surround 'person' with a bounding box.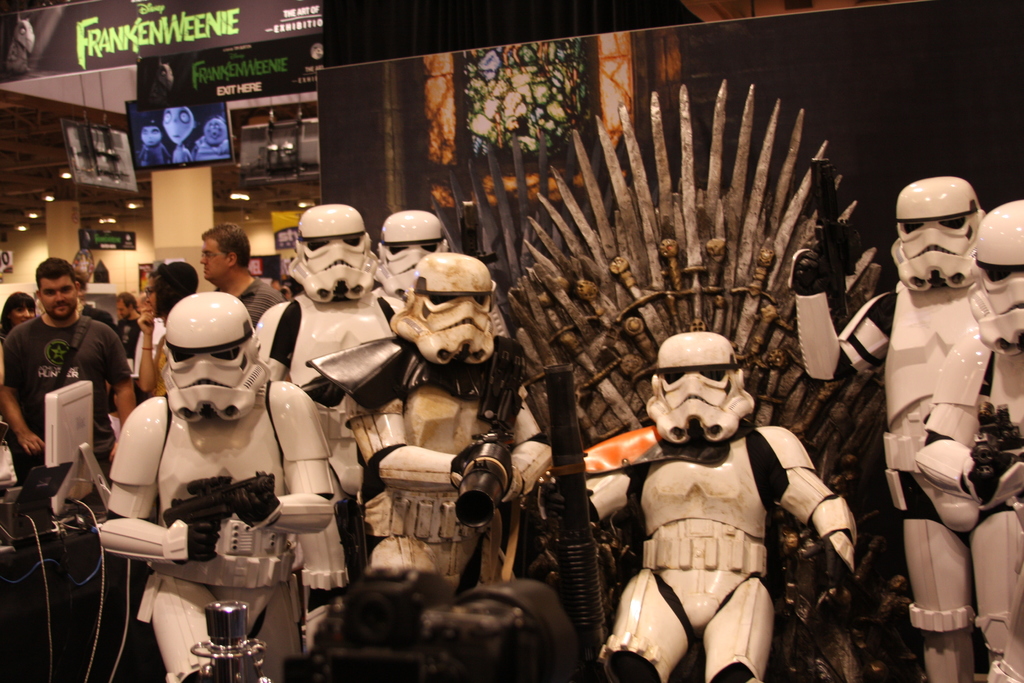
<region>785, 179, 989, 682</region>.
